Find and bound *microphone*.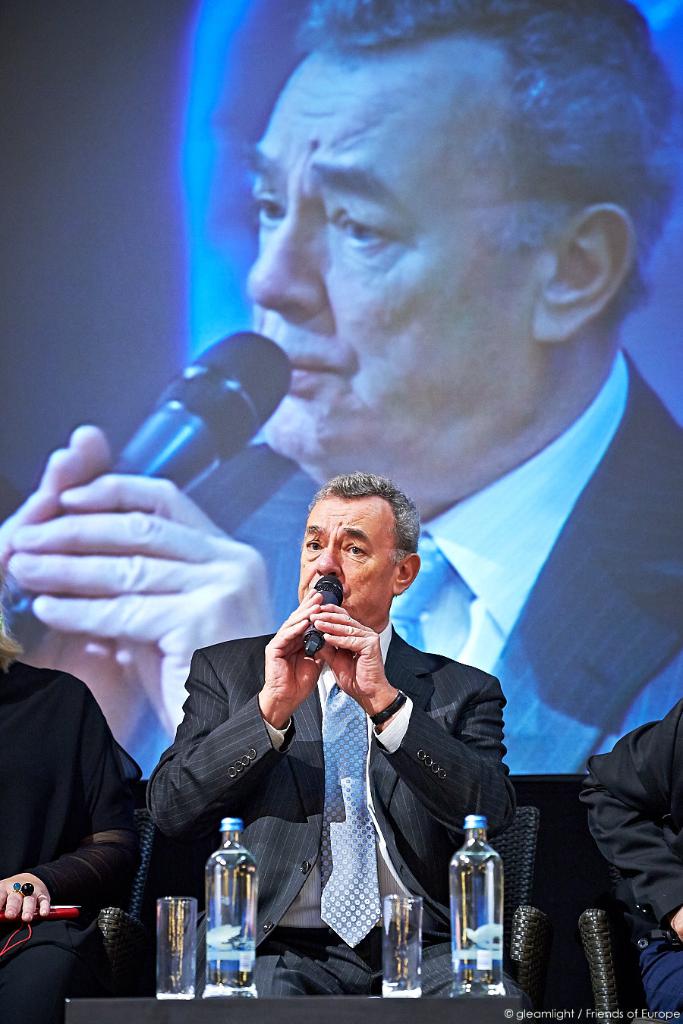
Bound: {"x1": 35, "y1": 325, "x2": 343, "y2": 538}.
